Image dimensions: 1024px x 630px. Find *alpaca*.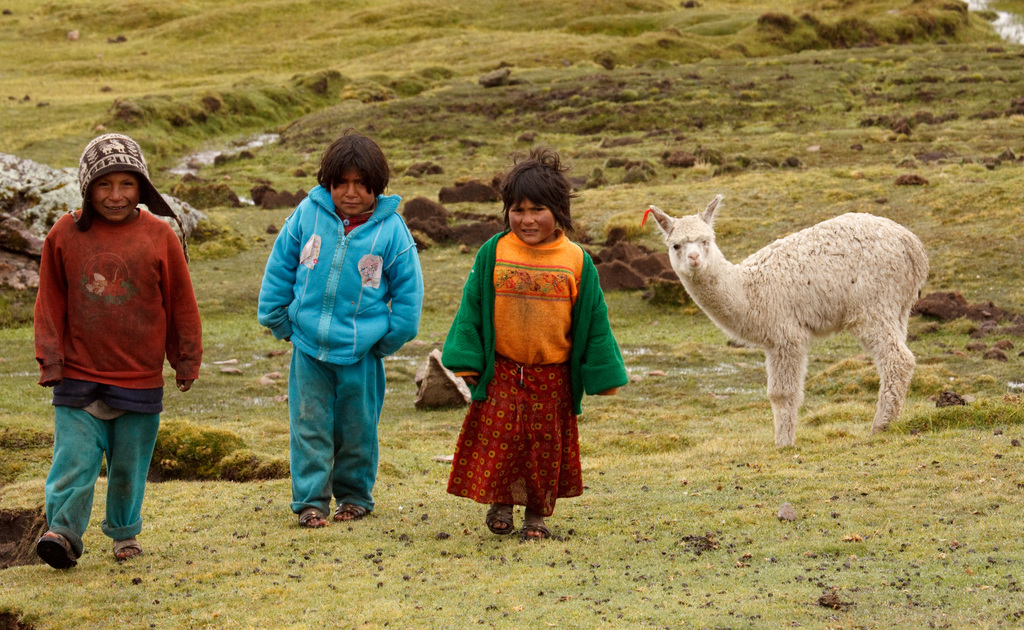
646/194/930/446.
